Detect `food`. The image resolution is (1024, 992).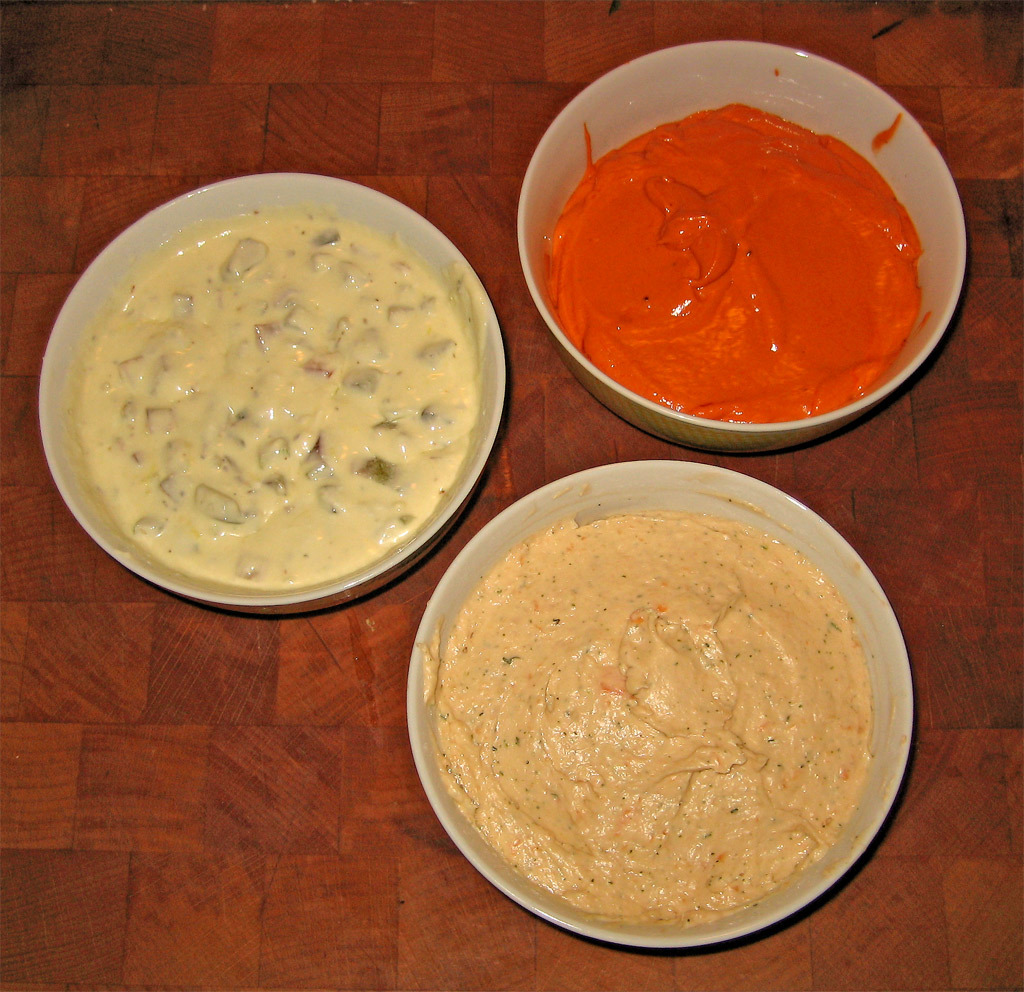
<bbox>72, 212, 475, 590</bbox>.
